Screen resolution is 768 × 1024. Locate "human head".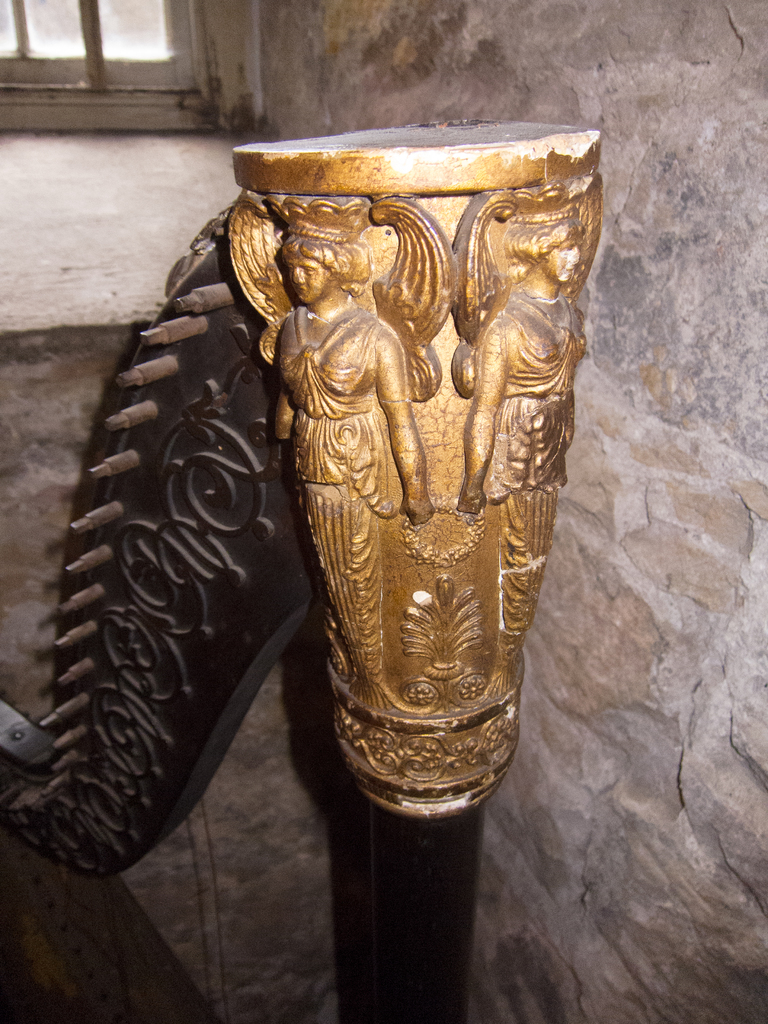
{"x1": 536, "y1": 219, "x2": 586, "y2": 282}.
